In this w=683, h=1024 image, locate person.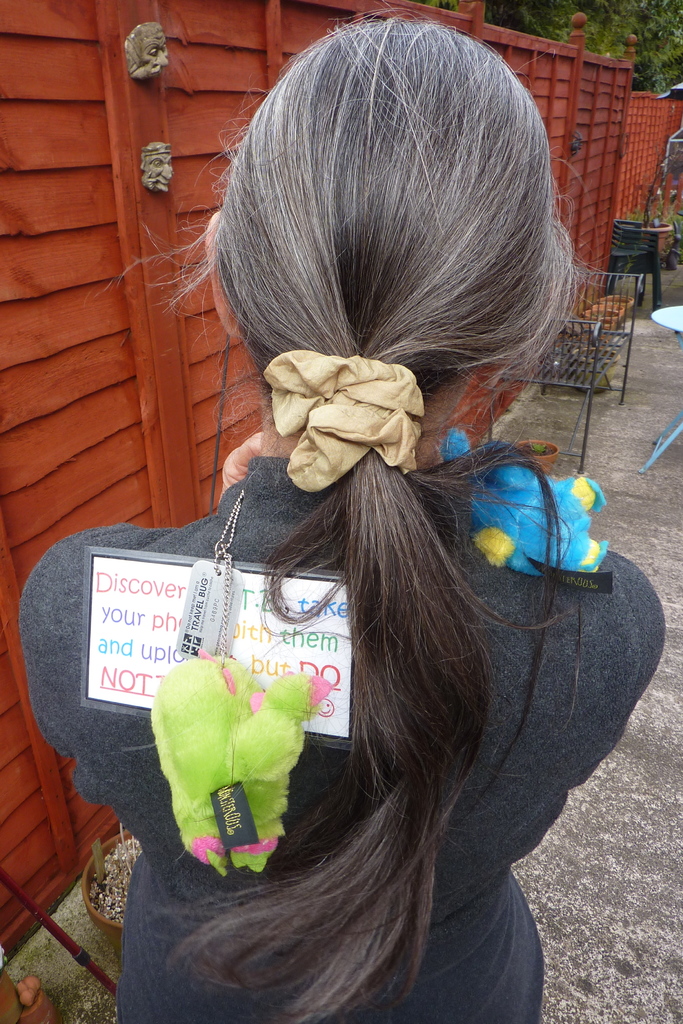
Bounding box: 0,11,676,1012.
